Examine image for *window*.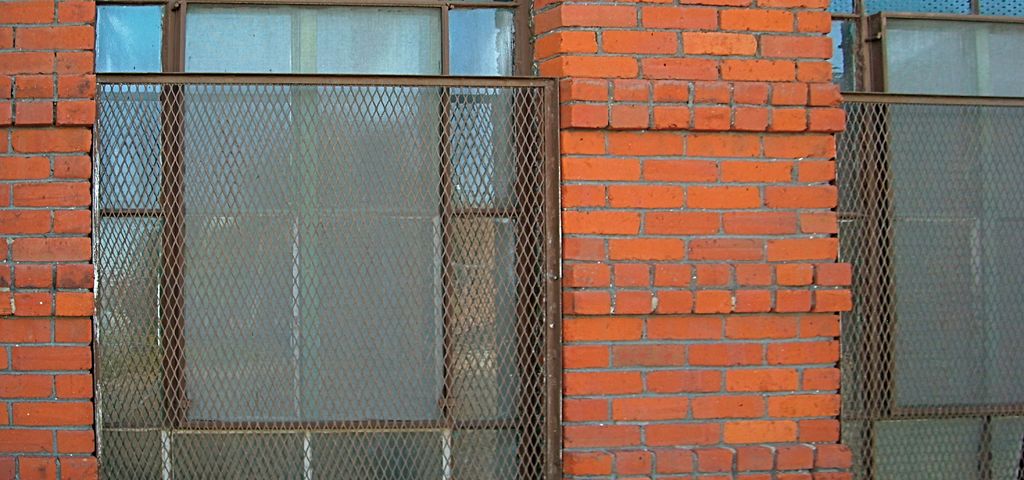
Examination result: <box>93,0,550,479</box>.
